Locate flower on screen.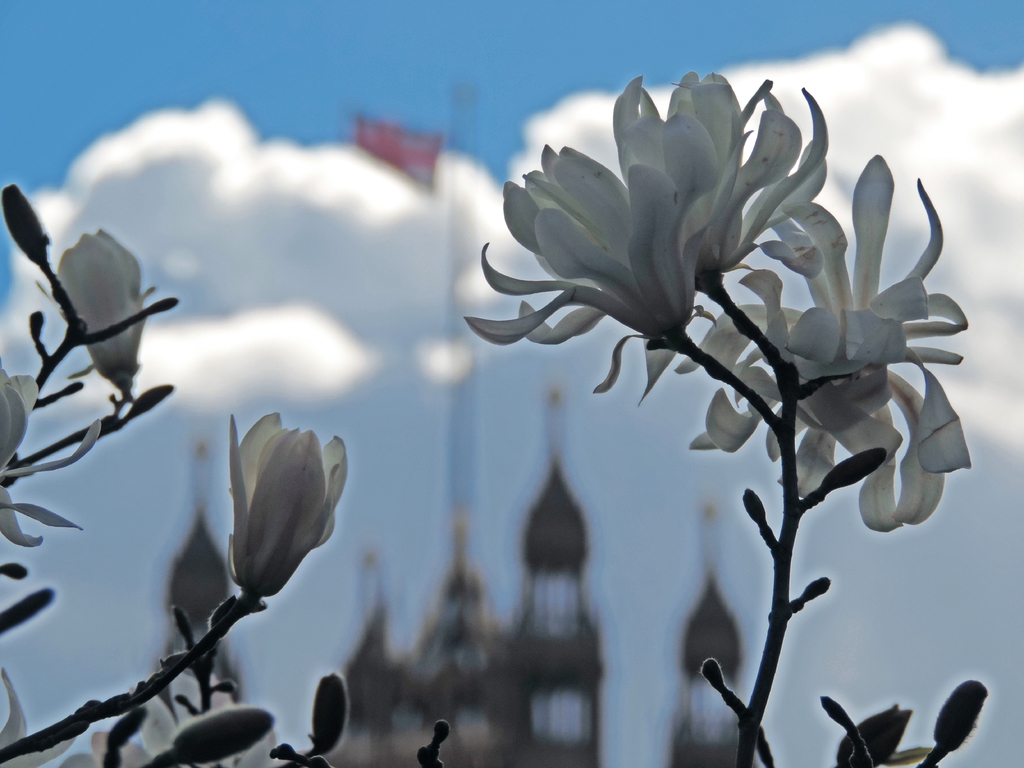
On screen at detection(228, 408, 353, 593).
